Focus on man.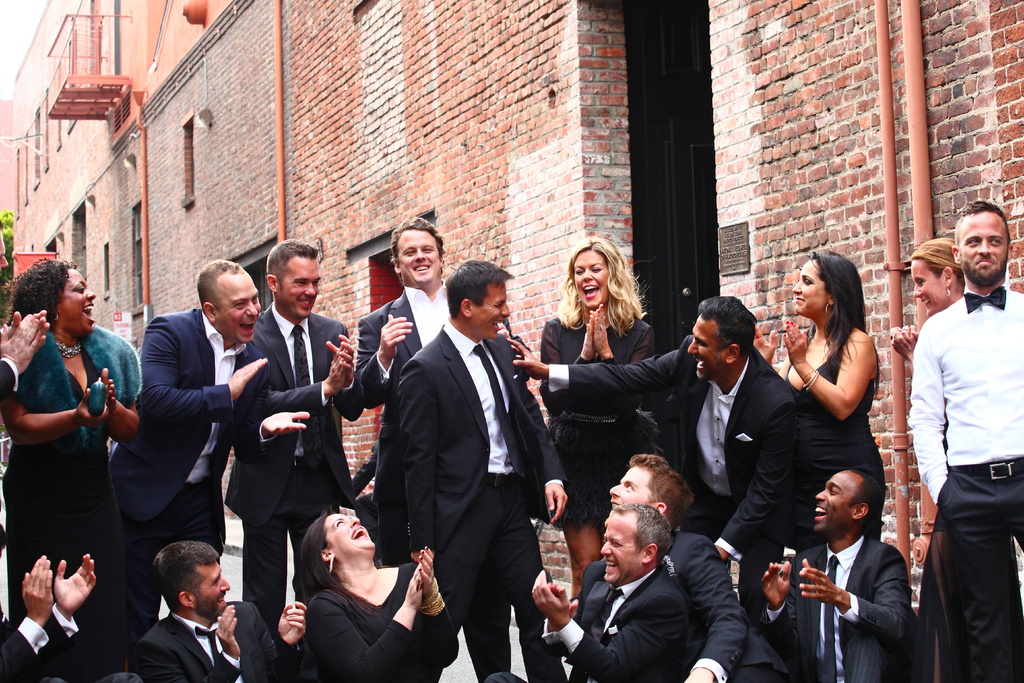
Focused at (752, 457, 924, 682).
